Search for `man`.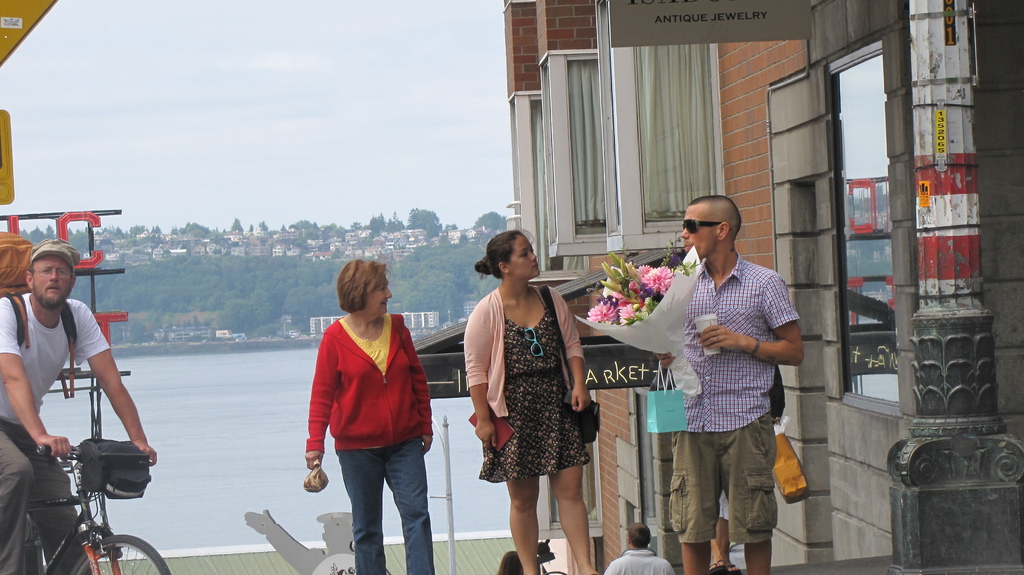
Found at 8,223,150,554.
